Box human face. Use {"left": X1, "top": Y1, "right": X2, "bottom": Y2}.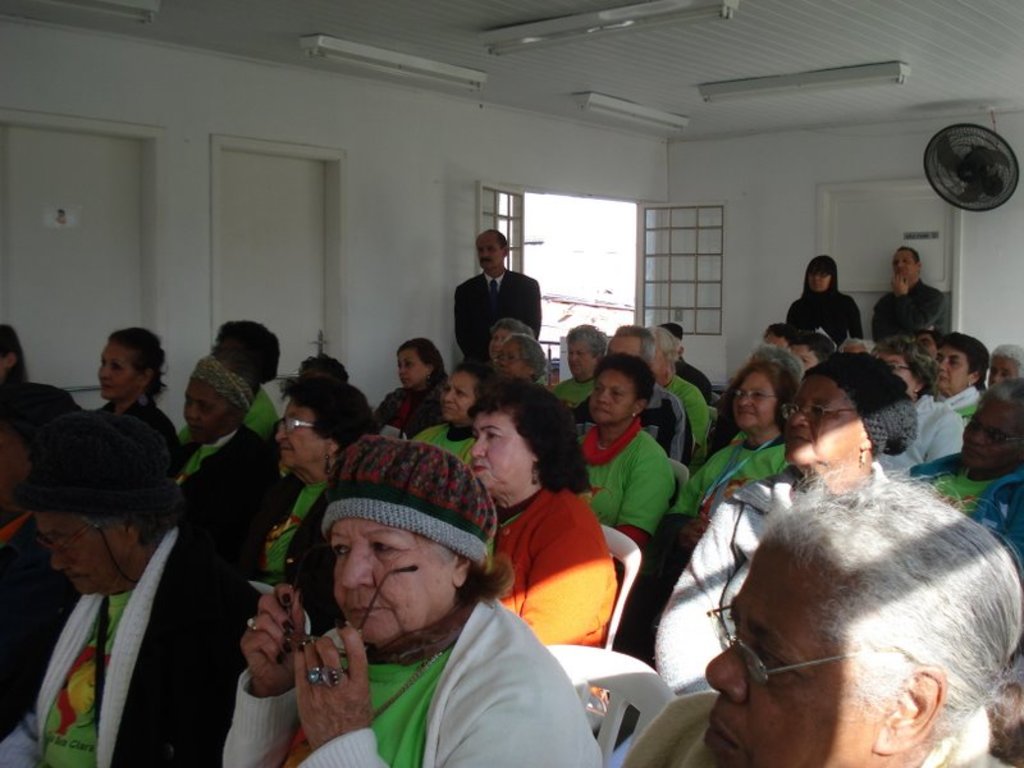
{"left": 586, "top": 375, "right": 637, "bottom": 426}.
